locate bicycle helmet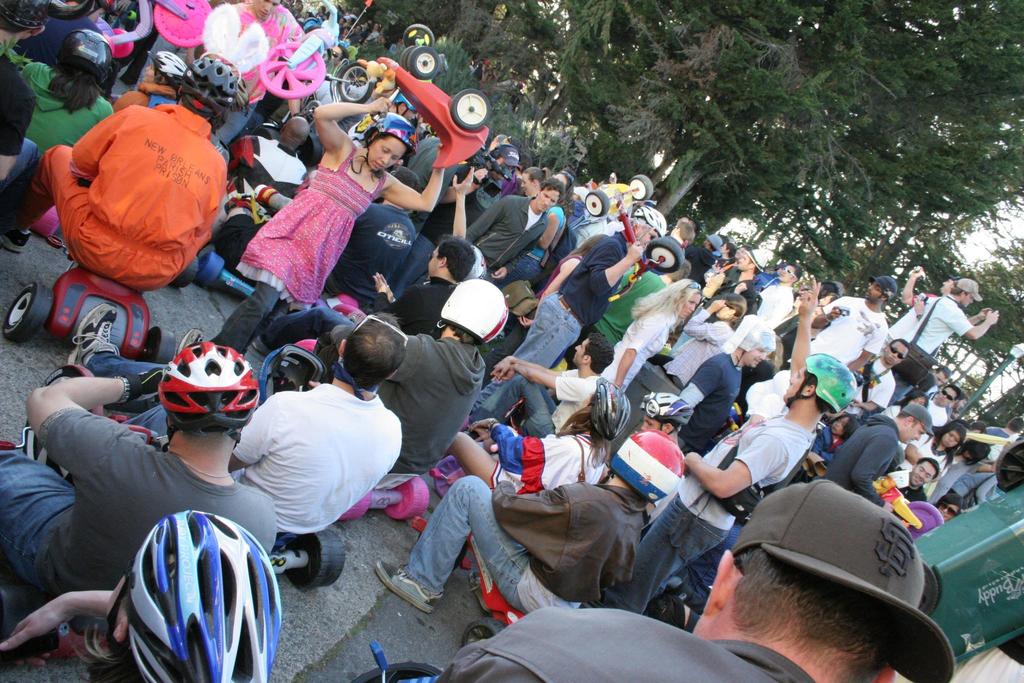
<box>605,428,687,504</box>
